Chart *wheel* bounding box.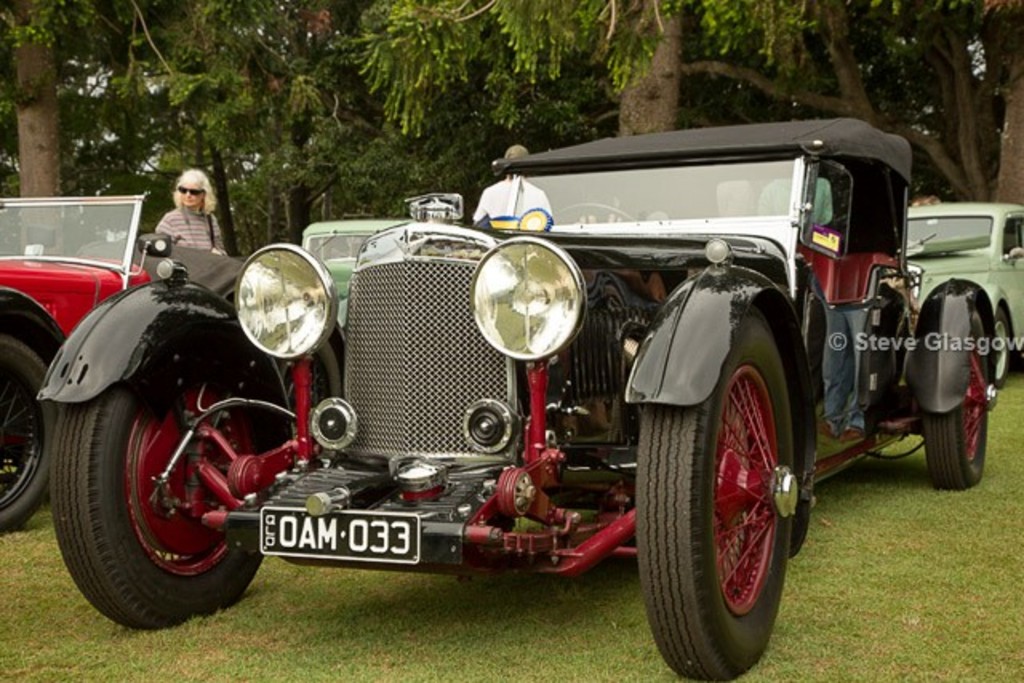
Charted: (51, 333, 291, 624).
